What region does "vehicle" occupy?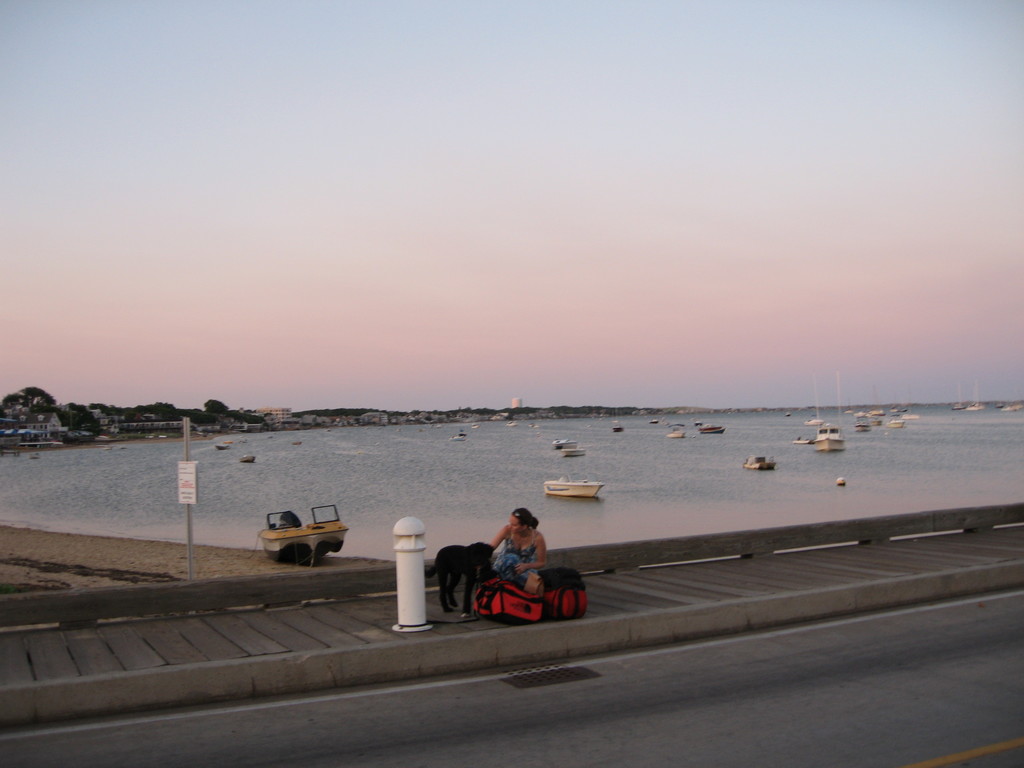
pyautogui.locateOnScreen(889, 408, 906, 413).
